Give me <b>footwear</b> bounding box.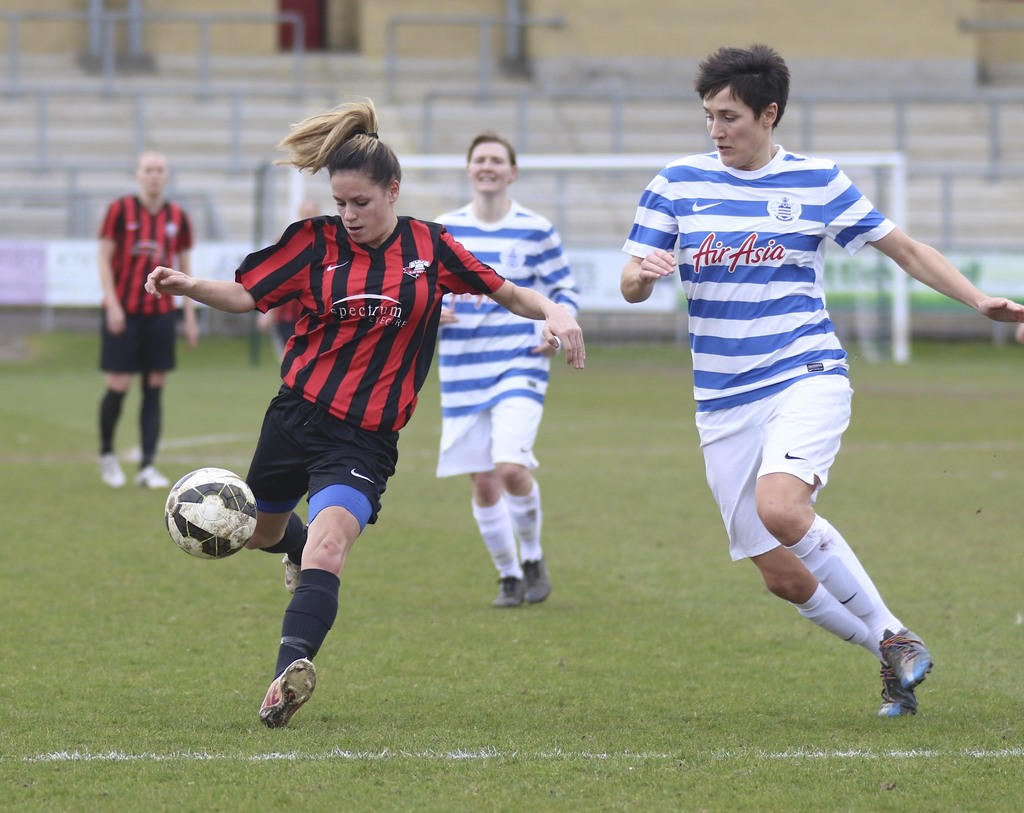
[97,452,124,489].
